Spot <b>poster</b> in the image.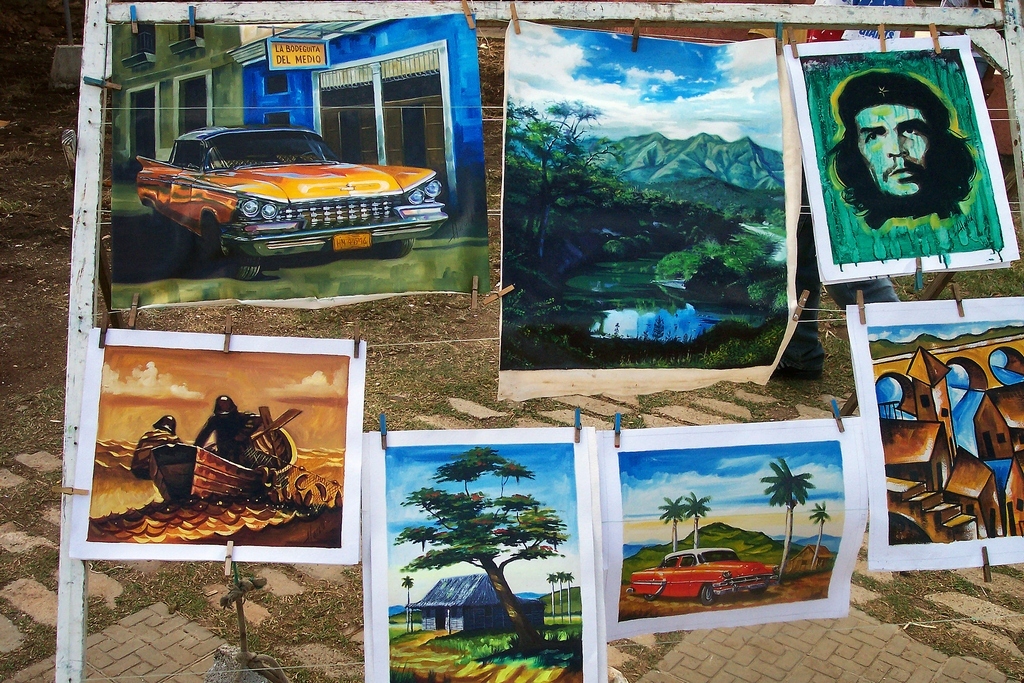
<b>poster</b> found at Rect(363, 427, 599, 680).
